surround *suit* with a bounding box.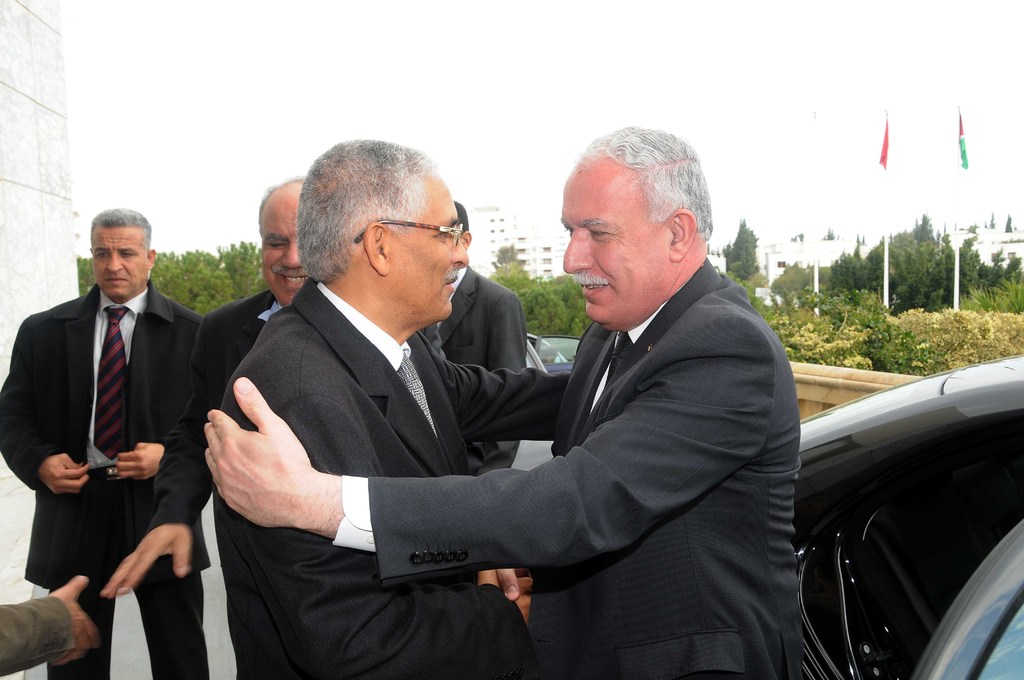
{"x1": 29, "y1": 186, "x2": 196, "y2": 661}.
